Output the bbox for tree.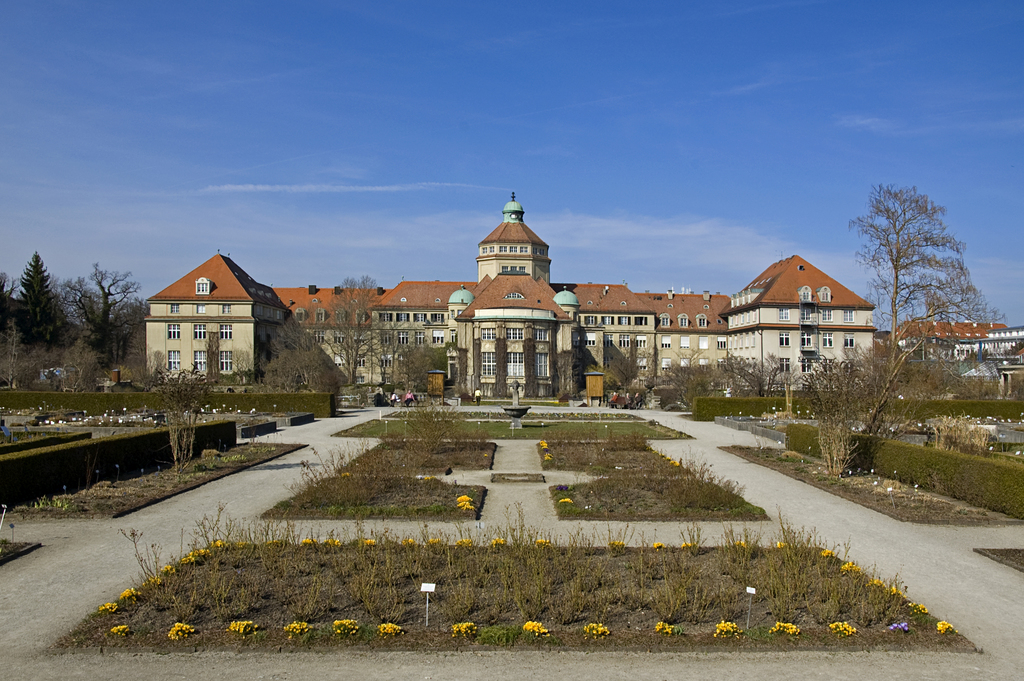
x1=58 y1=259 x2=140 y2=371.
